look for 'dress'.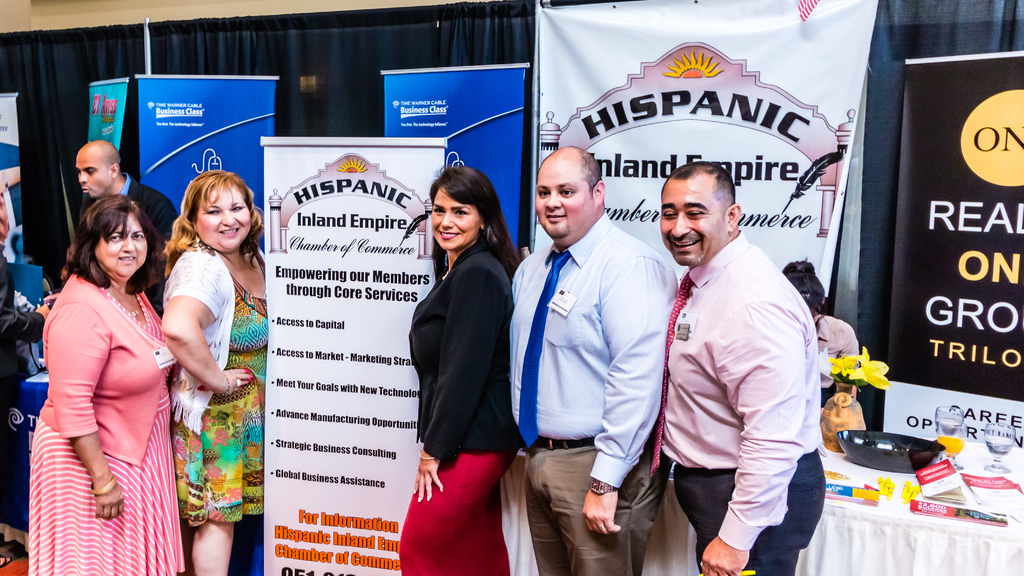
Found: <region>396, 242, 518, 575</region>.
